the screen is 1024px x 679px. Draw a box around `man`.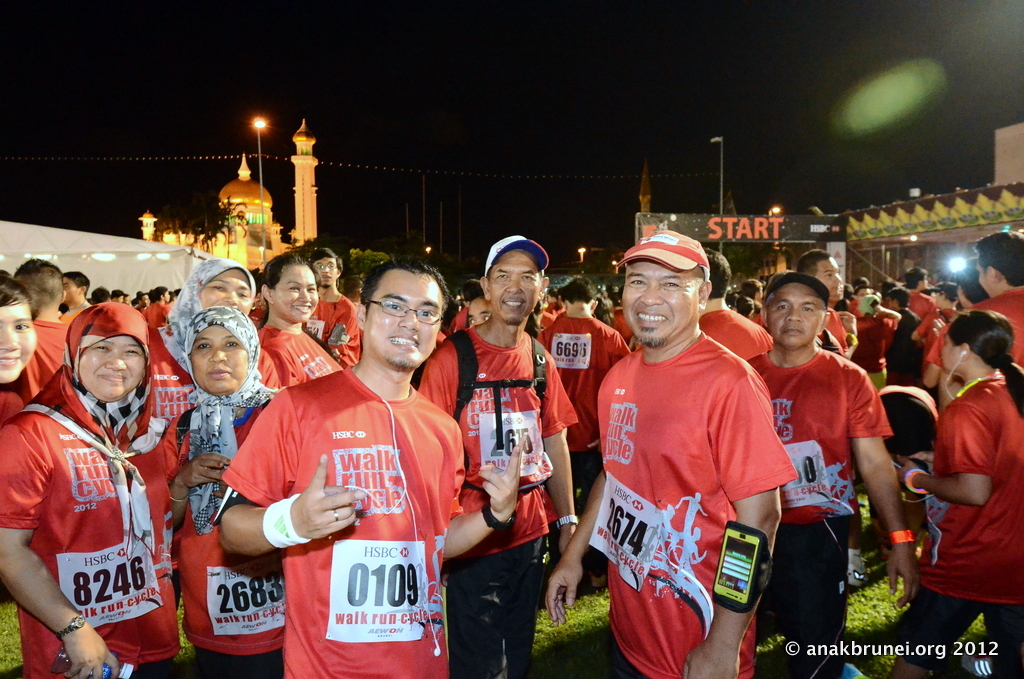
Rect(22, 255, 70, 411).
